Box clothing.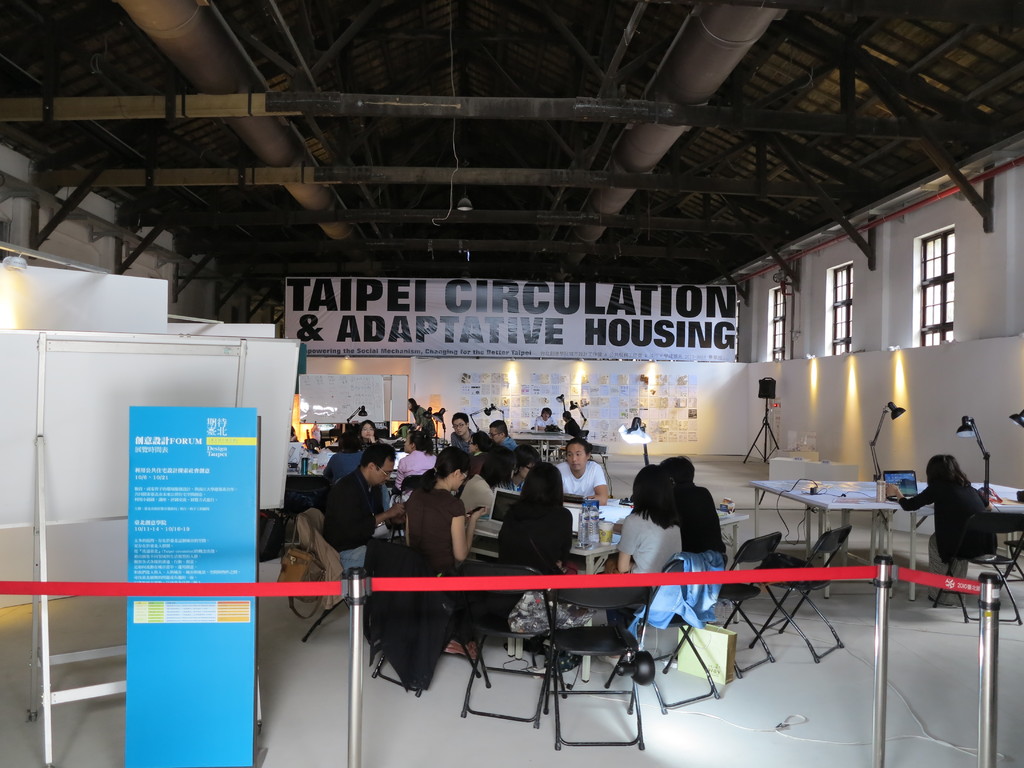
920/452/1003/590.
